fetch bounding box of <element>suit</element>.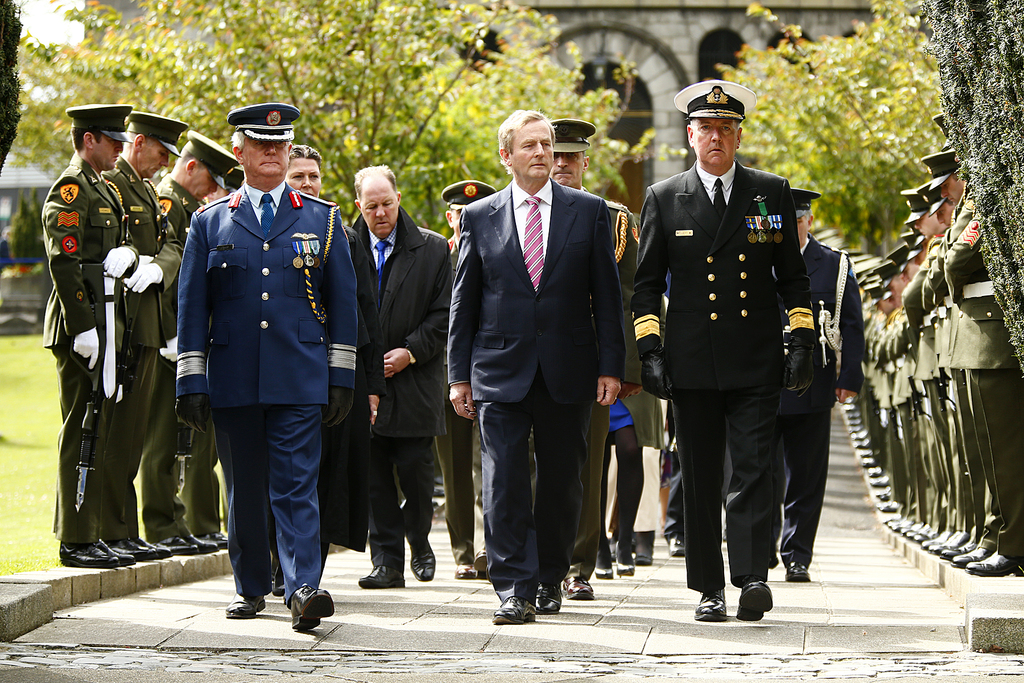
Bbox: (852, 311, 893, 490).
